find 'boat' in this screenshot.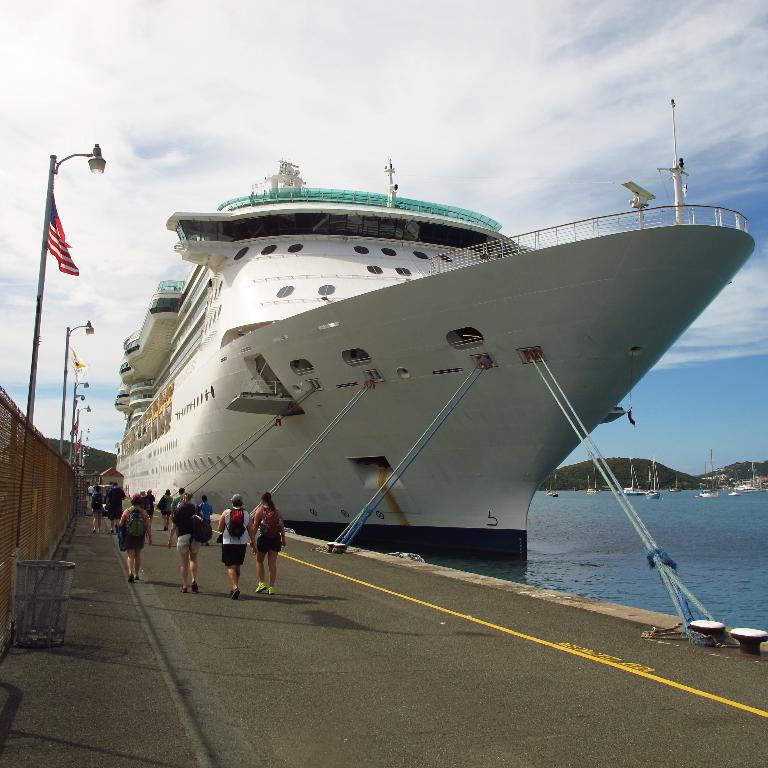
The bounding box for 'boat' is box(727, 487, 738, 495).
